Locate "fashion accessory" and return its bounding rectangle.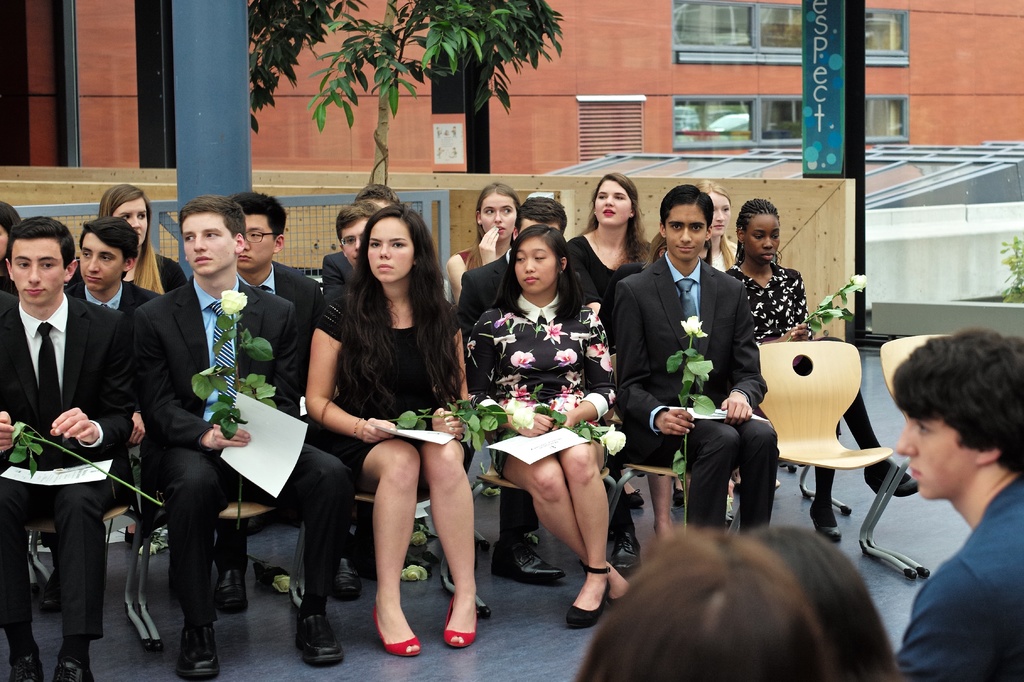
Rect(810, 505, 842, 543).
